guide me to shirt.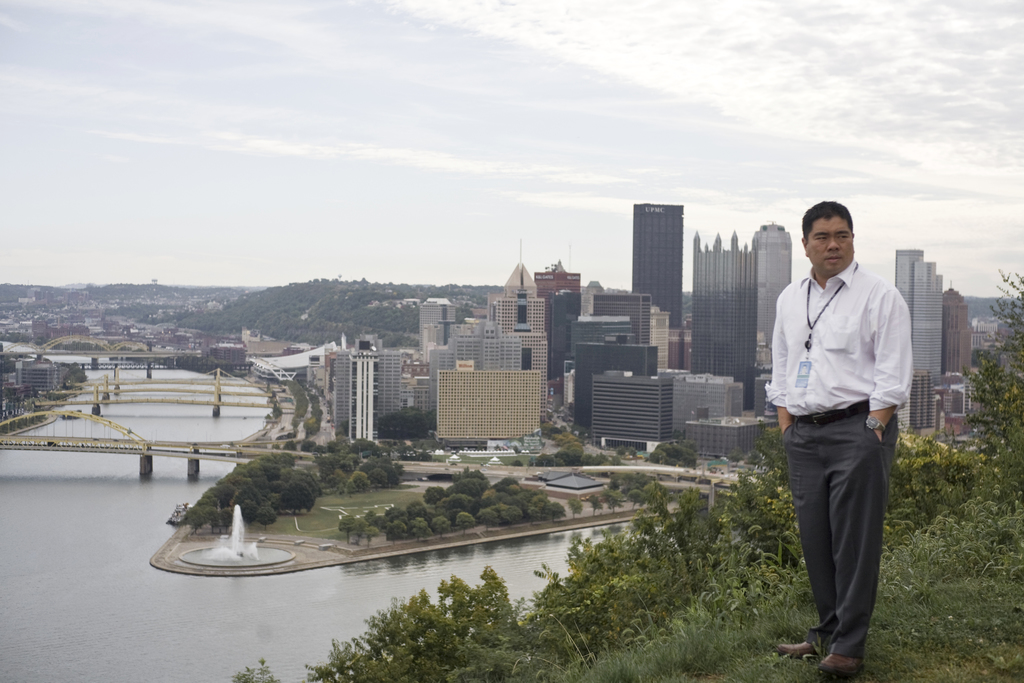
Guidance: 778:256:917:456.
